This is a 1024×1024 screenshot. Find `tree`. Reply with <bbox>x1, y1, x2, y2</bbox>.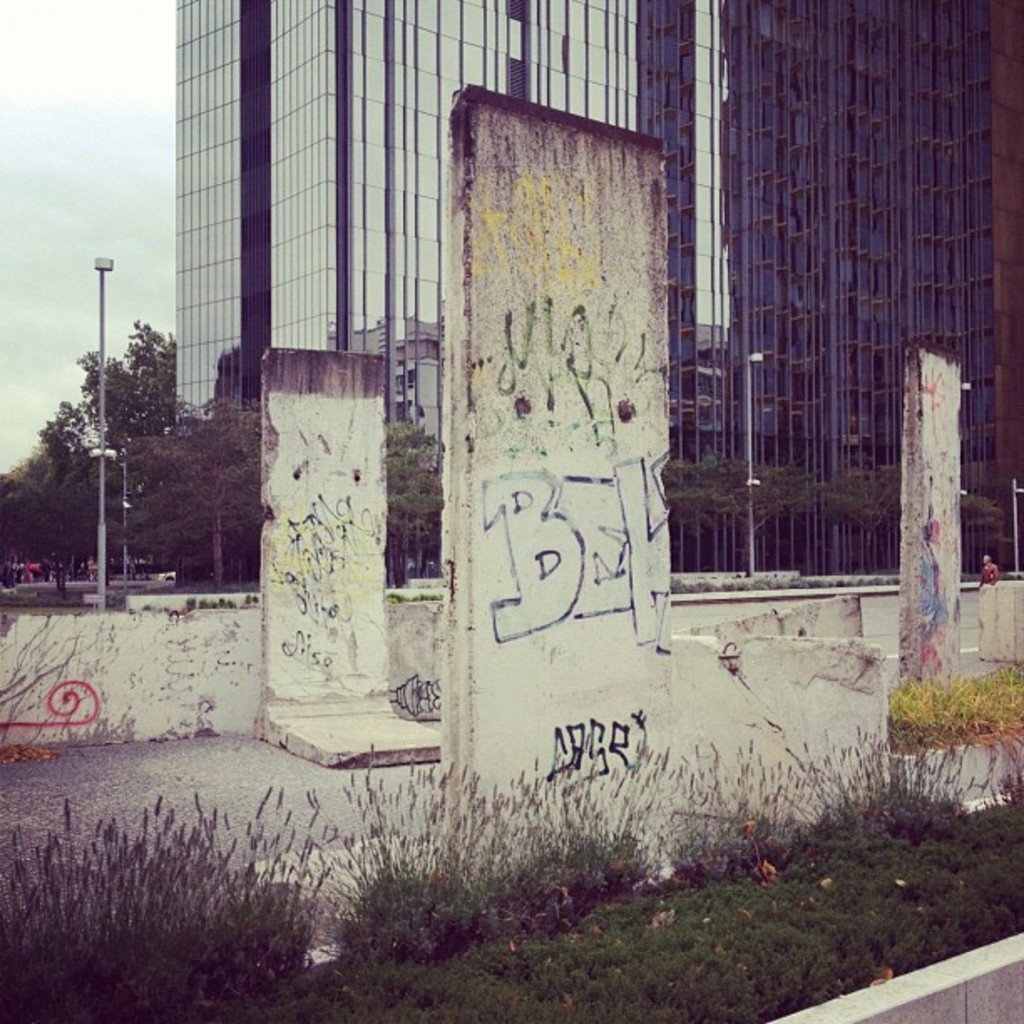
<bbox>136, 390, 271, 579</bbox>.
